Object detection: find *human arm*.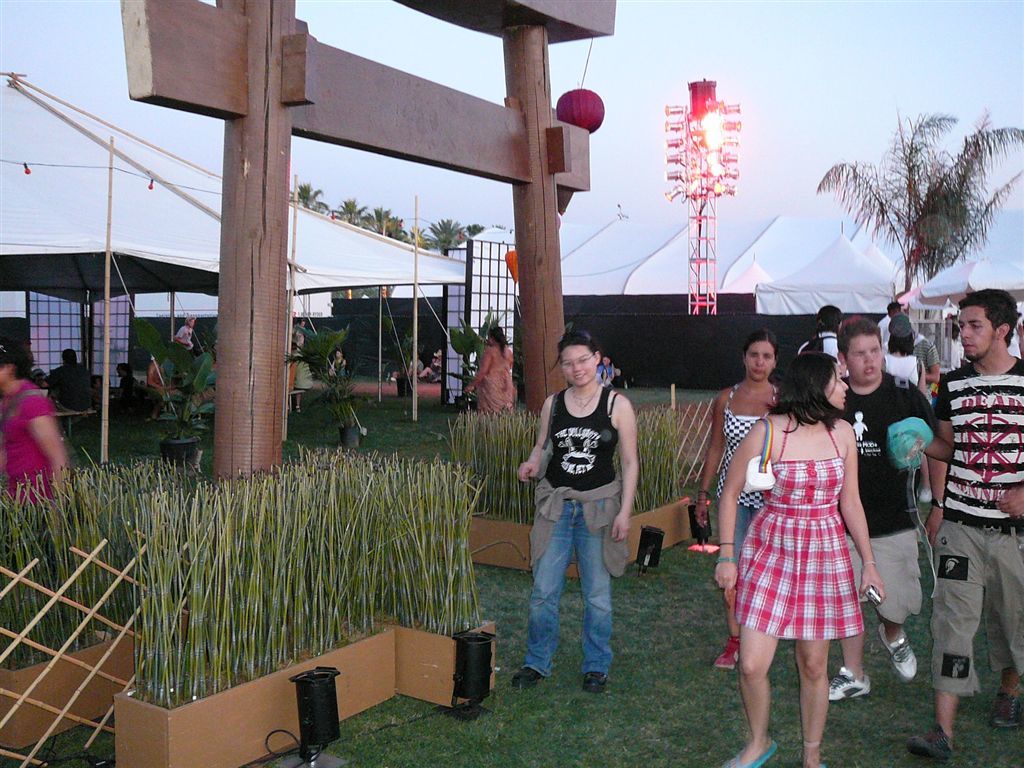
4/387/74/491.
